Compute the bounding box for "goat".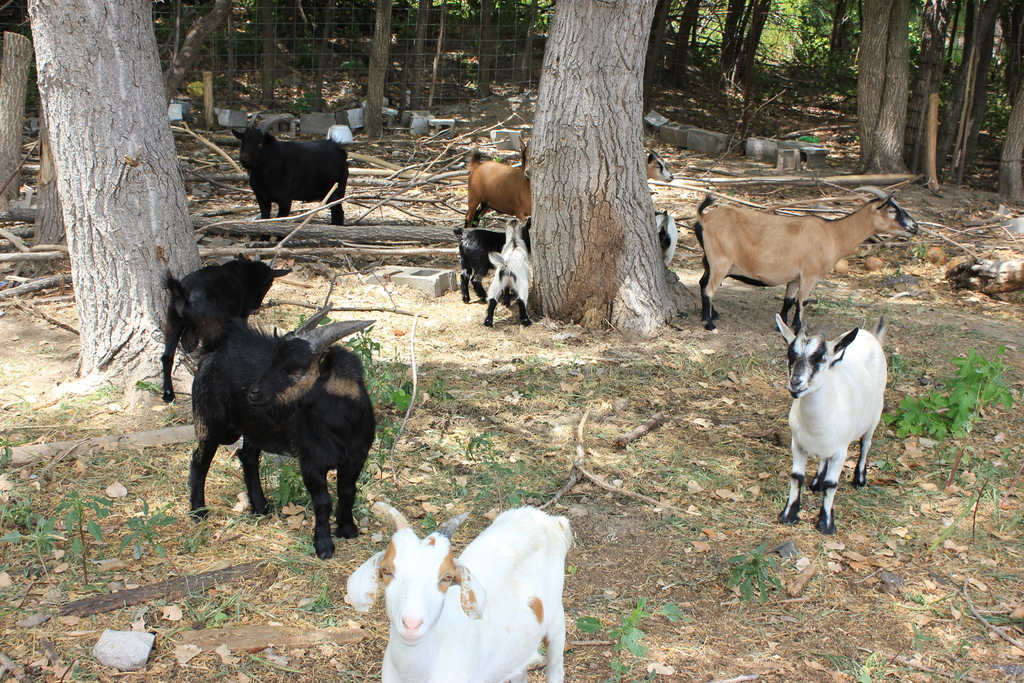
select_region(342, 497, 577, 682).
